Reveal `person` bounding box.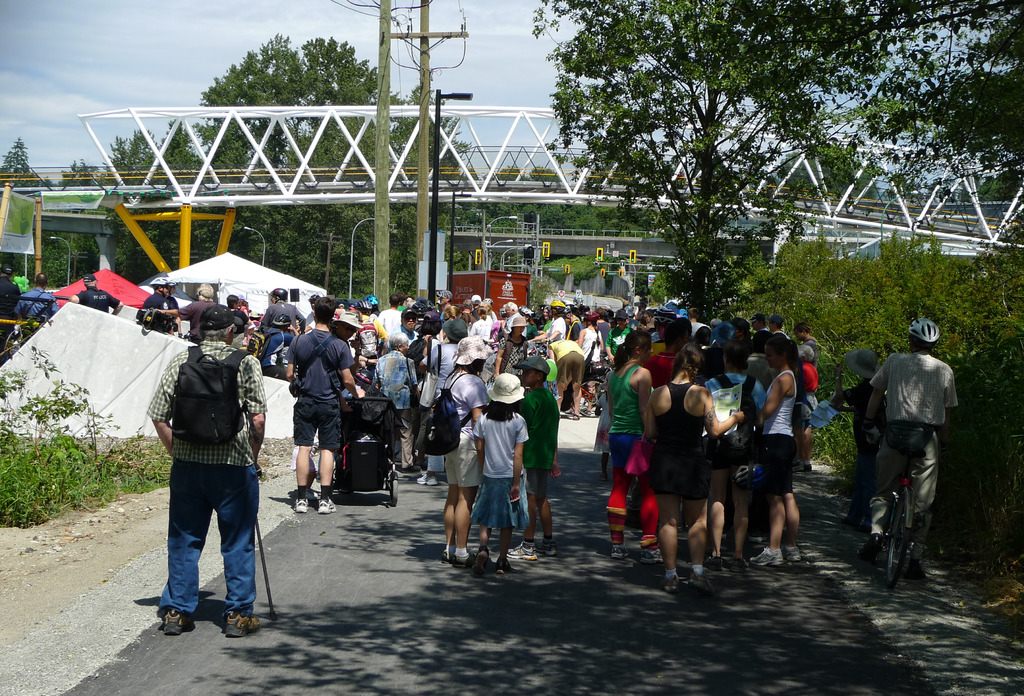
Revealed: 437 288 454 323.
